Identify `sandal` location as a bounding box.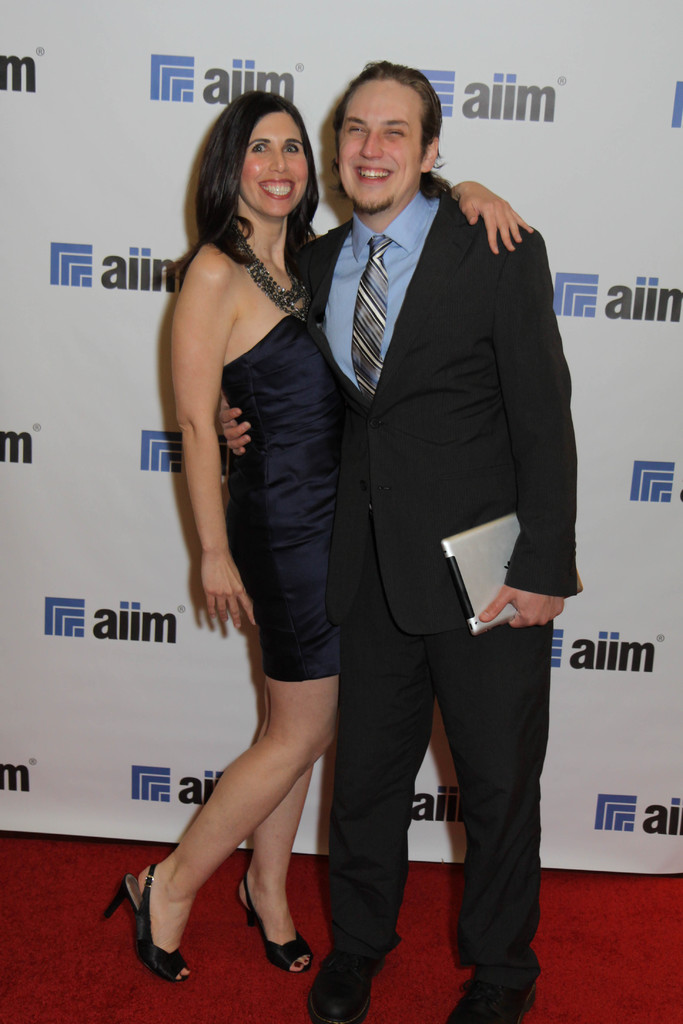
<bbox>240, 870, 314, 972</bbox>.
